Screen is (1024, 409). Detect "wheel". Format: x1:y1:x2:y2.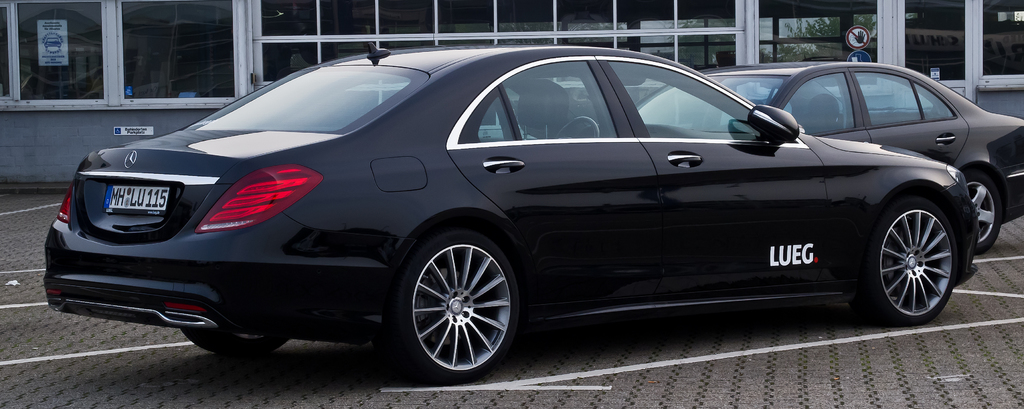
557:116:598:140.
